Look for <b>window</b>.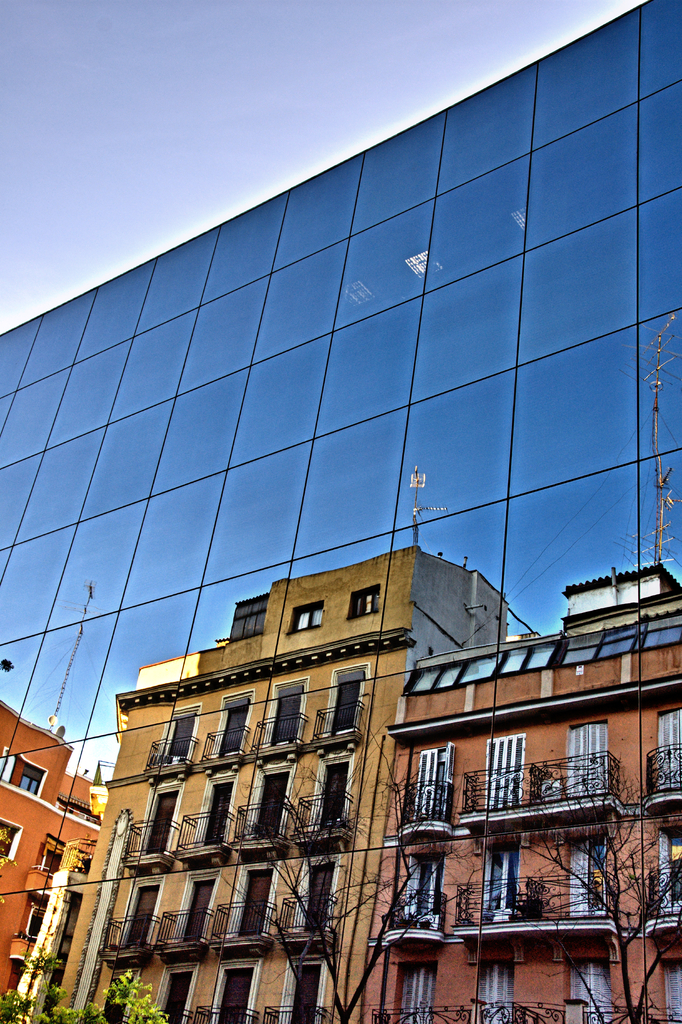
Found: pyautogui.locateOnScreen(649, 702, 681, 800).
